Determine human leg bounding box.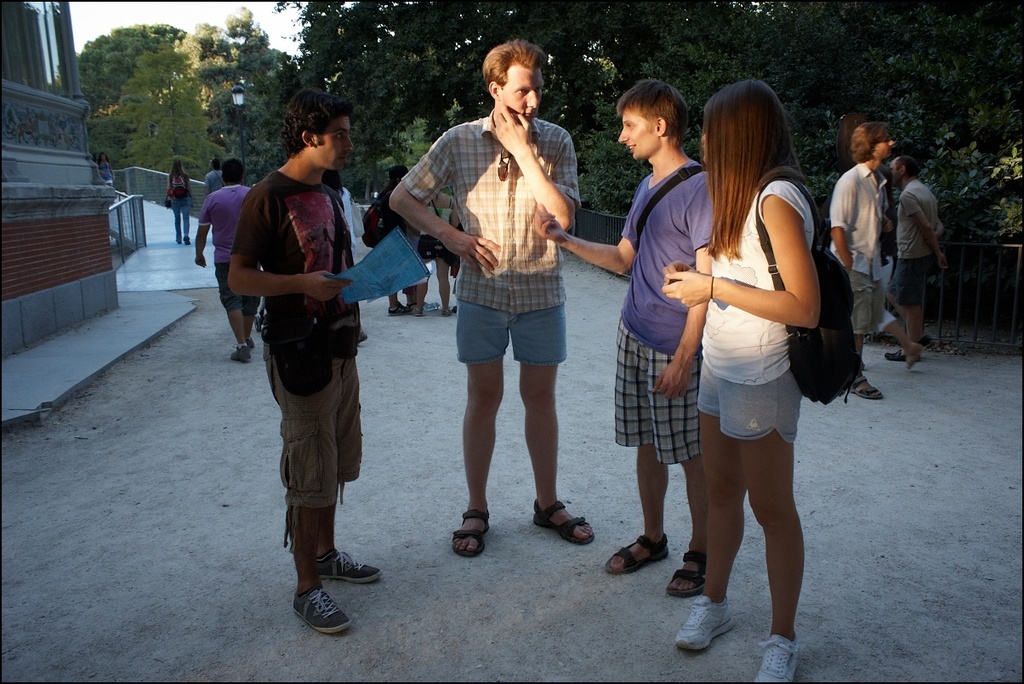
Determined: (520,296,596,535).
